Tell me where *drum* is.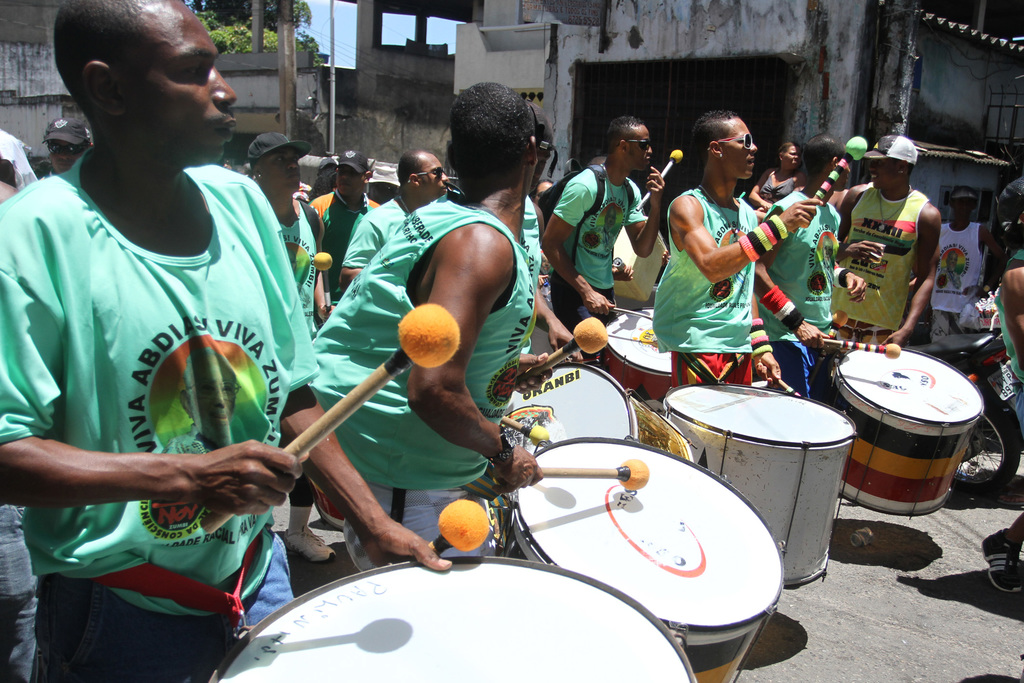
*drum* is at <bbox>208, 557, 698, 682</bbox>.
